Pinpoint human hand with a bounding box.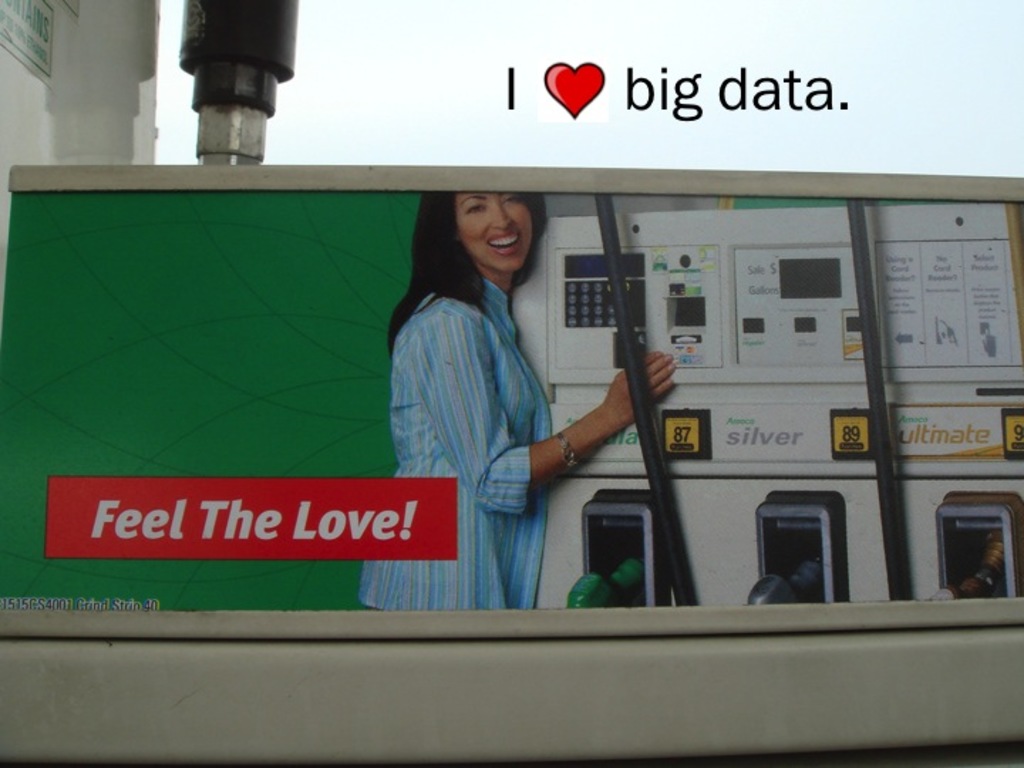
detection(405, 300, 680, 521).
